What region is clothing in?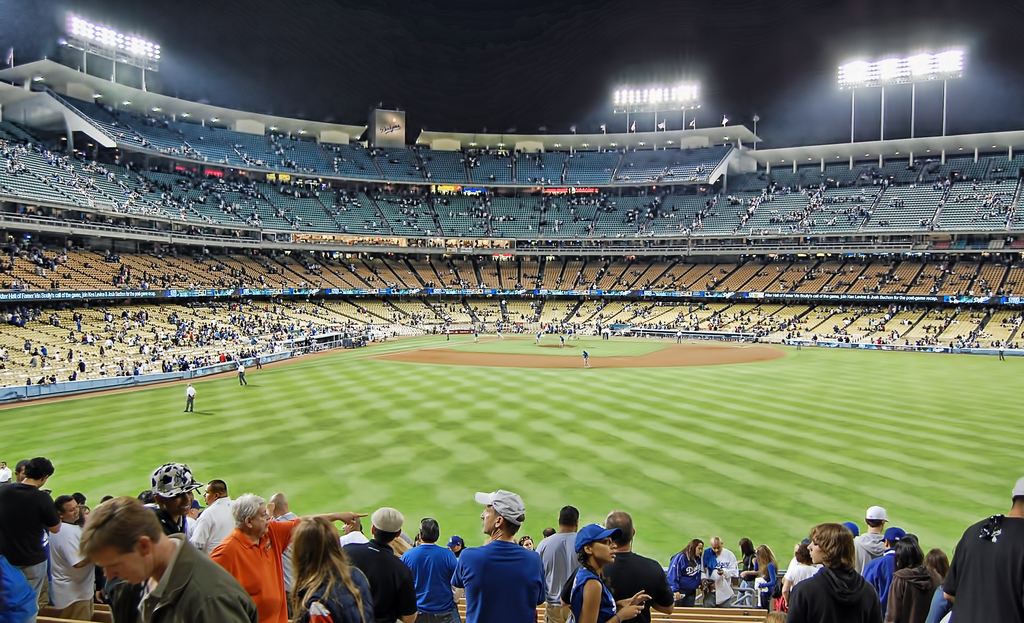
box=[892, 571, 938, 622].
